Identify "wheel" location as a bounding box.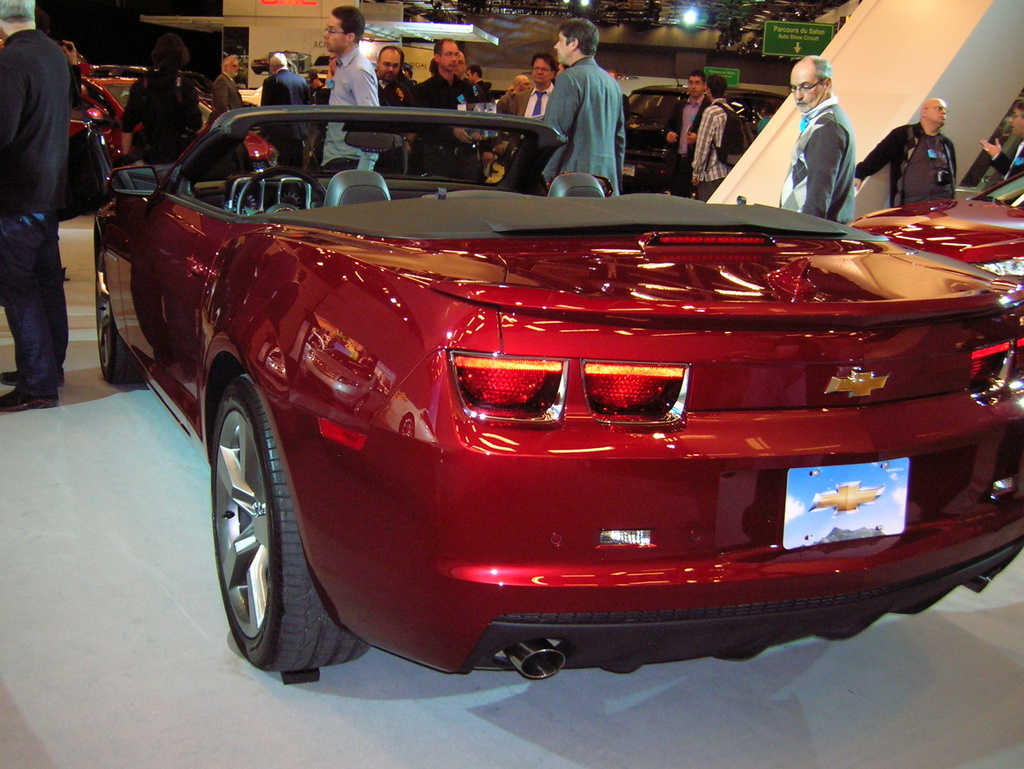
[191, 353, 325, 679].
